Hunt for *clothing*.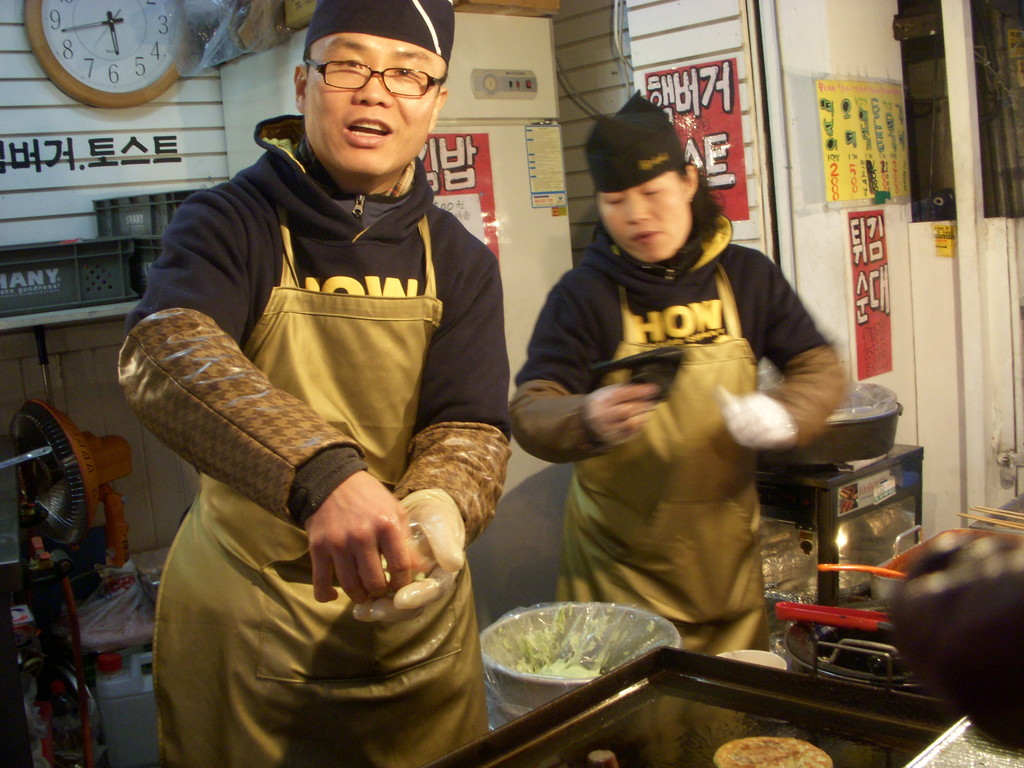
Hunted down at region(109, 111, 514, 767).
